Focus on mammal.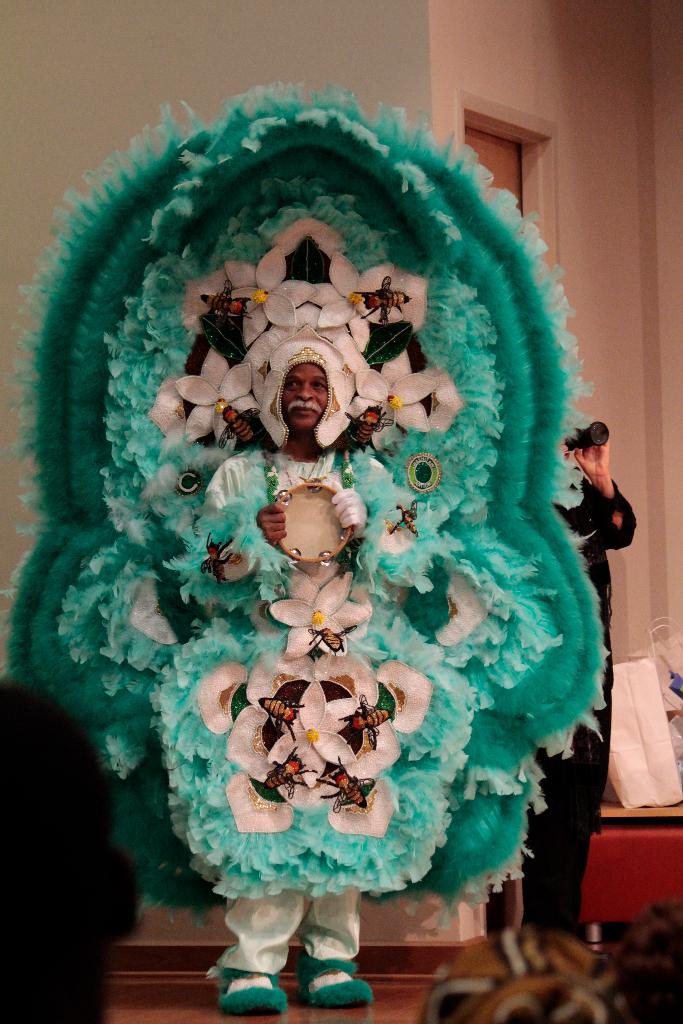
Focused at [529, 428, 641, 981].
